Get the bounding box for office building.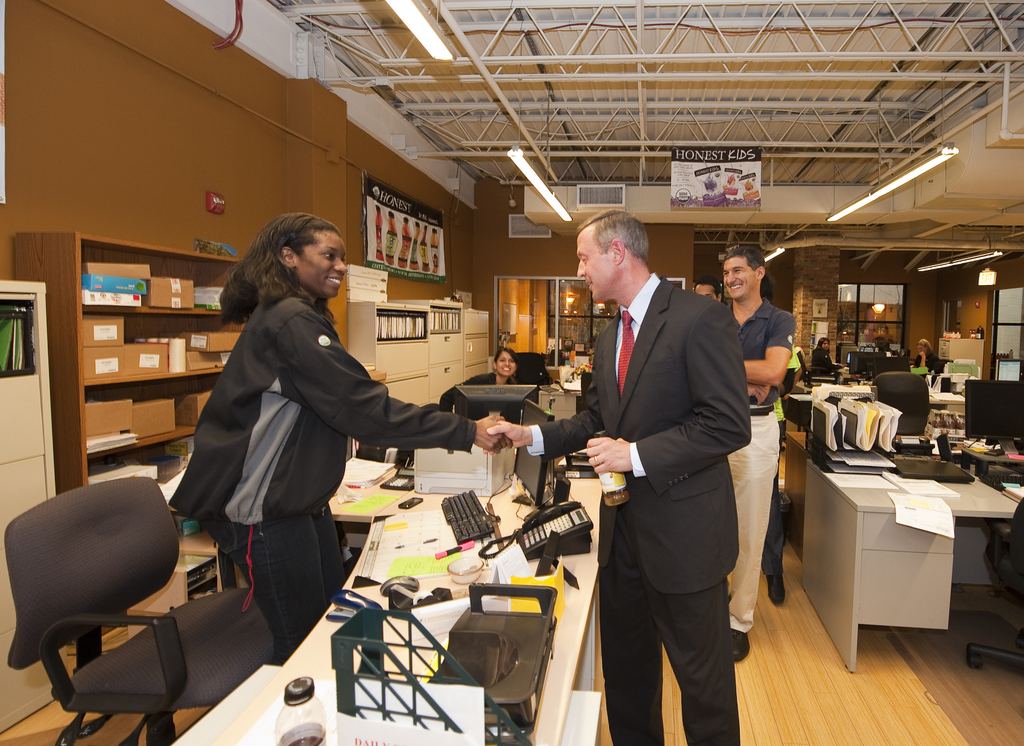
select_region(37, 31, 981, 740).
